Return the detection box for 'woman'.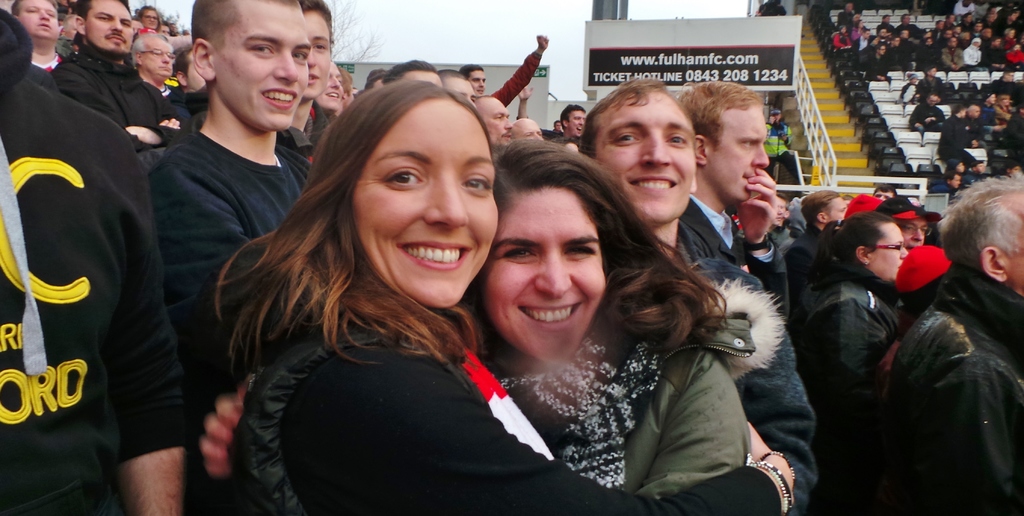
bbox=(795, 214, 909, 486).
